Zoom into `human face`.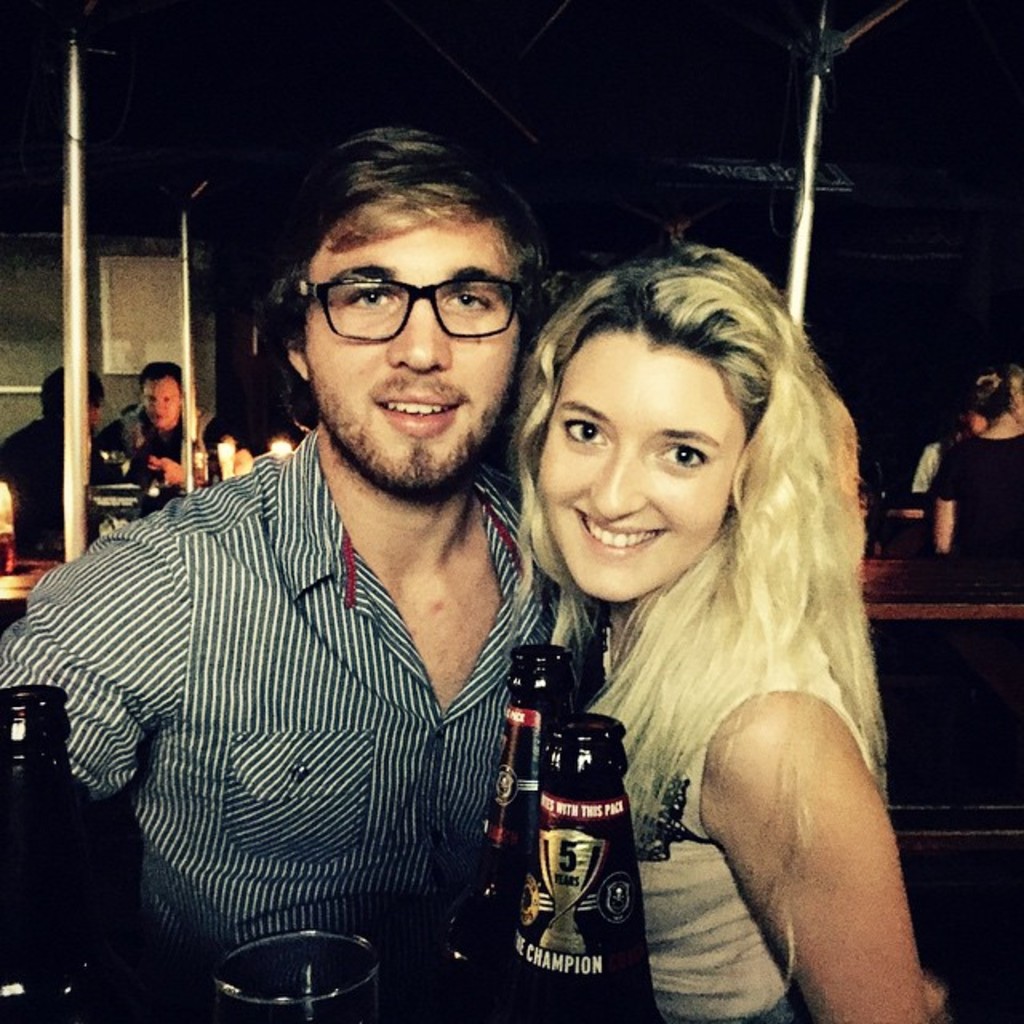
Zoom target: box(541, 323, 750, 606).
